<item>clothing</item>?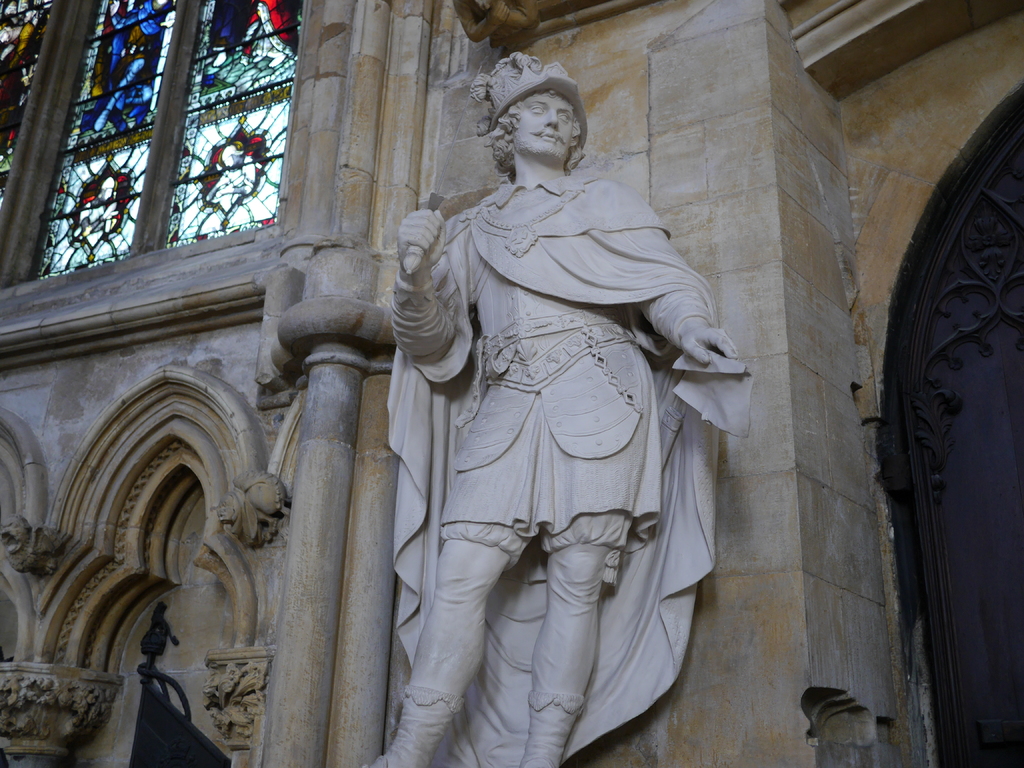
detection(366, 99, 749, 756)
